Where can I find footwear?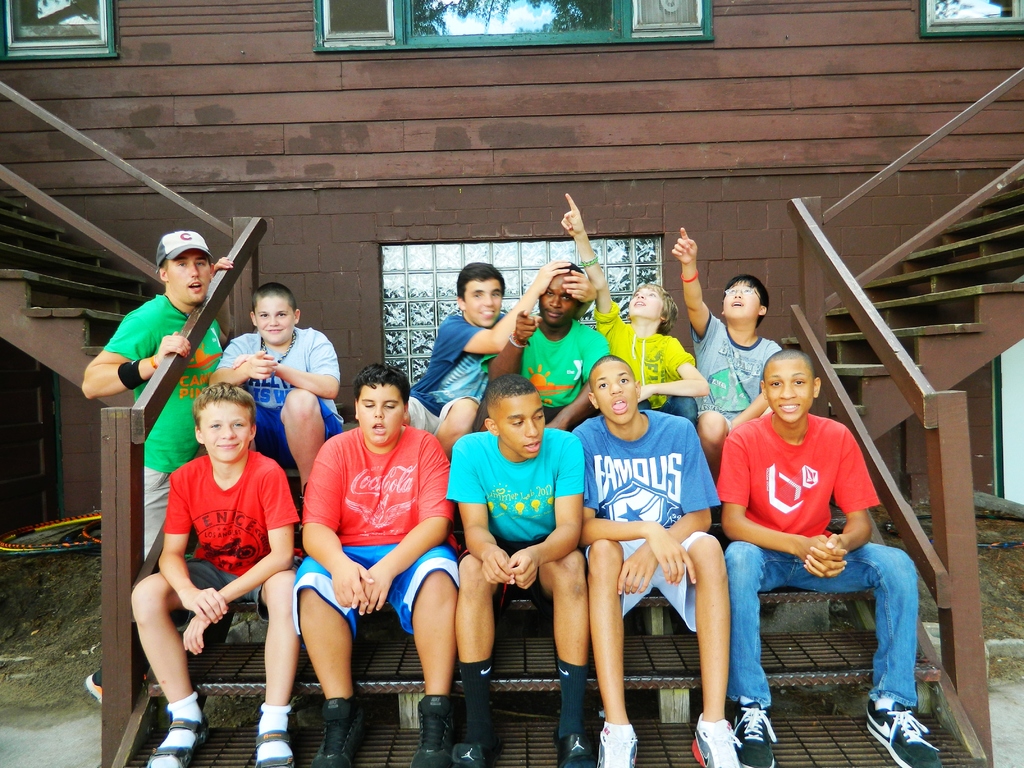
You can find it at (600,721,639,767).
